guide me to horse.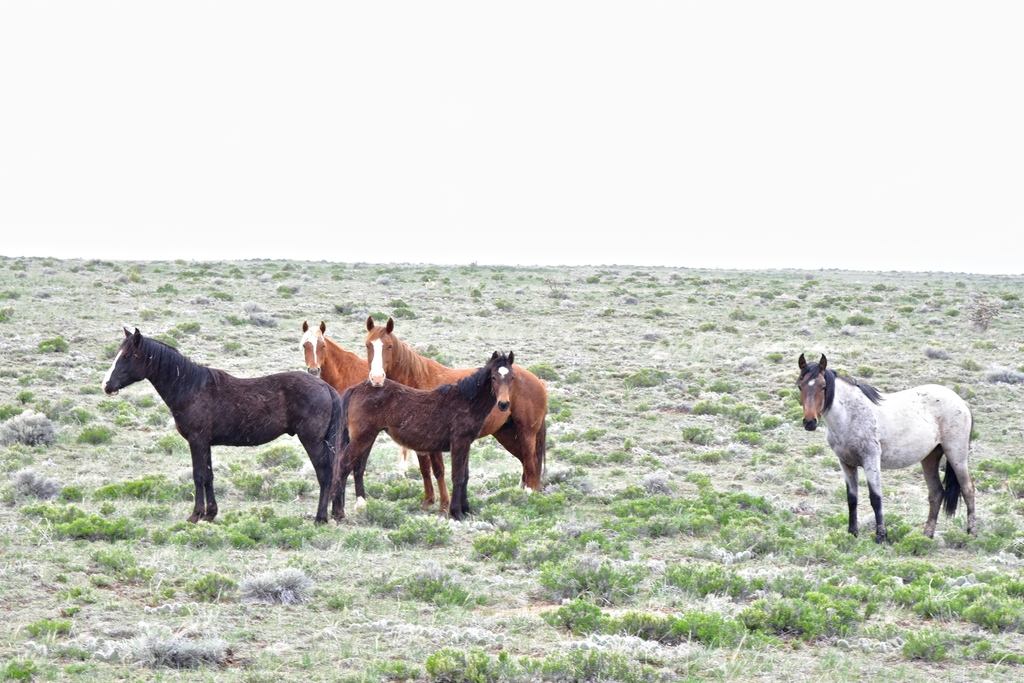
Guidance: [x1=794, y1=349, x2=977, y2=545].
